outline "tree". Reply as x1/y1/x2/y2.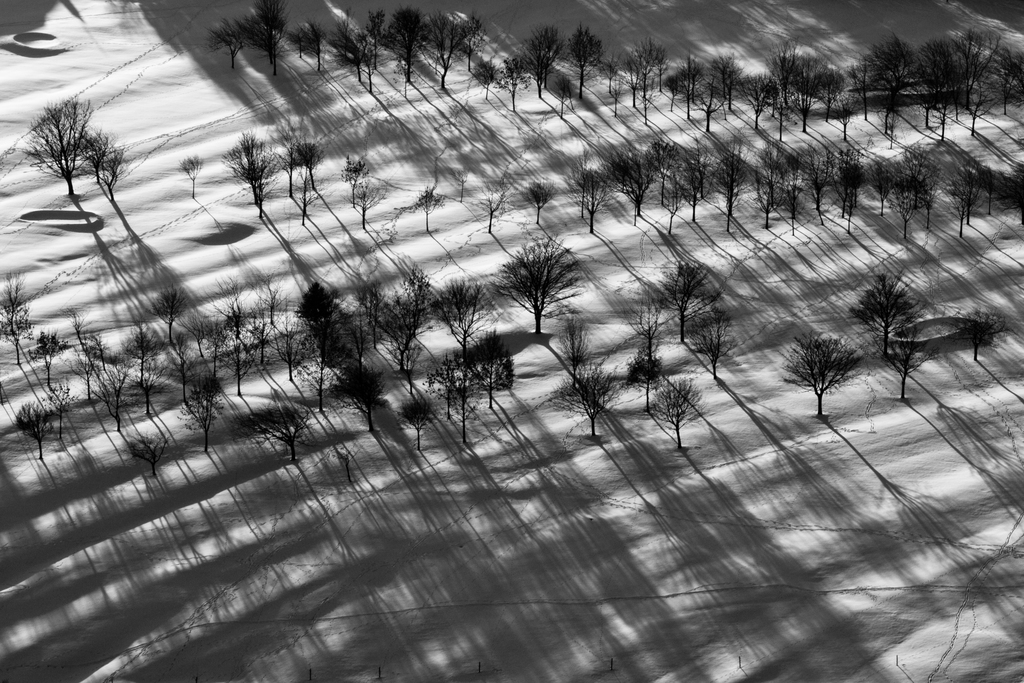
405/176/442/222.
